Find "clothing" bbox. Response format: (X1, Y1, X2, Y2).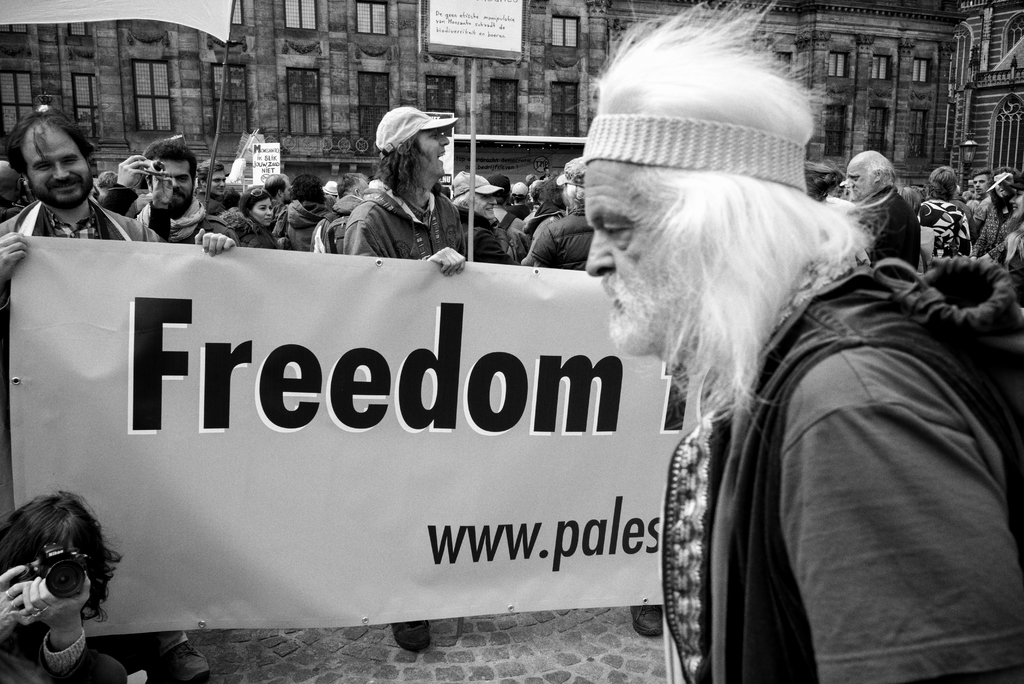
(339, 177, 482, 261).
